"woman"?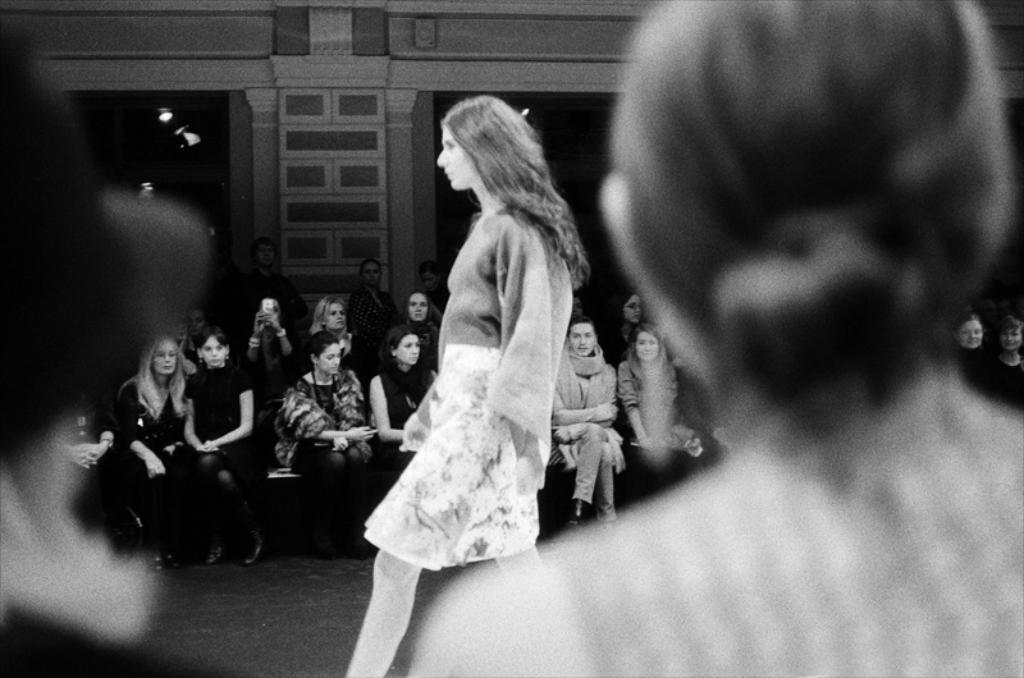
left=596, top=290, right=646, bottom=368
